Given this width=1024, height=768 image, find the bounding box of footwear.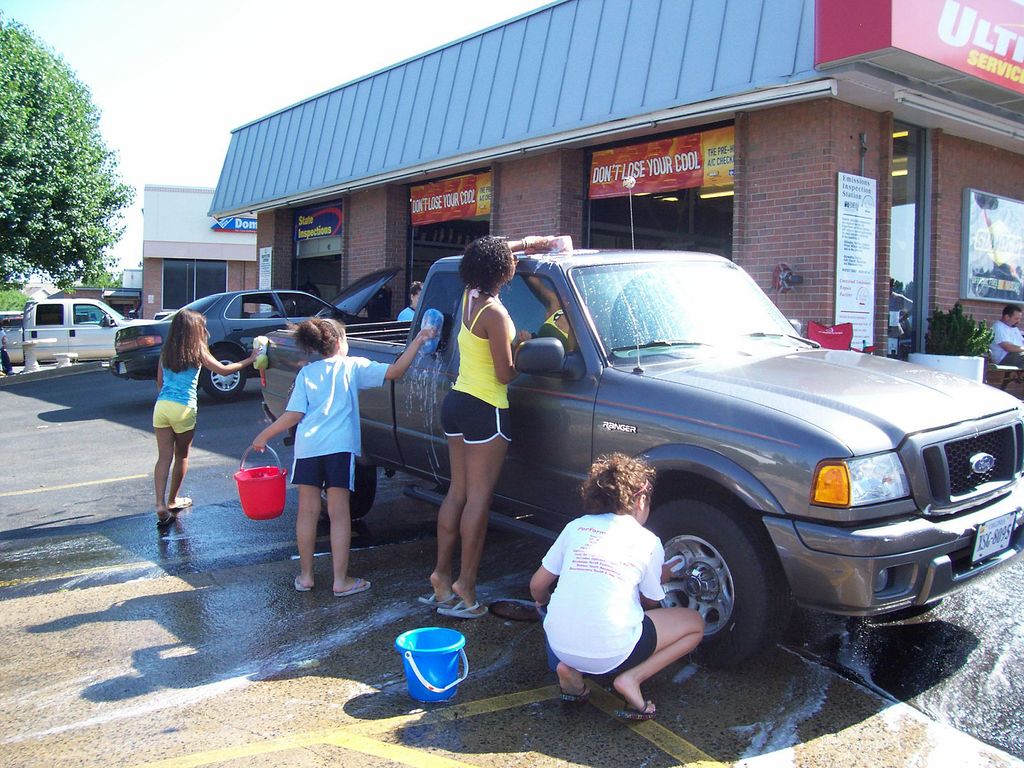
{"x1": 335, "y1": 578, "x2": 374, "y2": 596}.
